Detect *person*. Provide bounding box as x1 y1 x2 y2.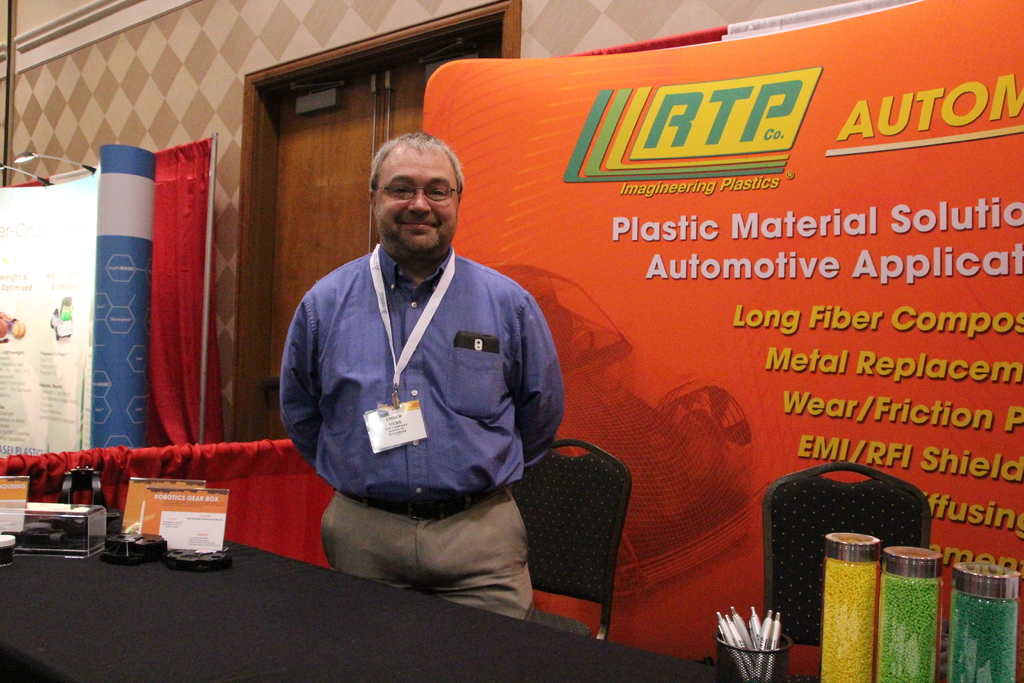
273 136 533 620.
